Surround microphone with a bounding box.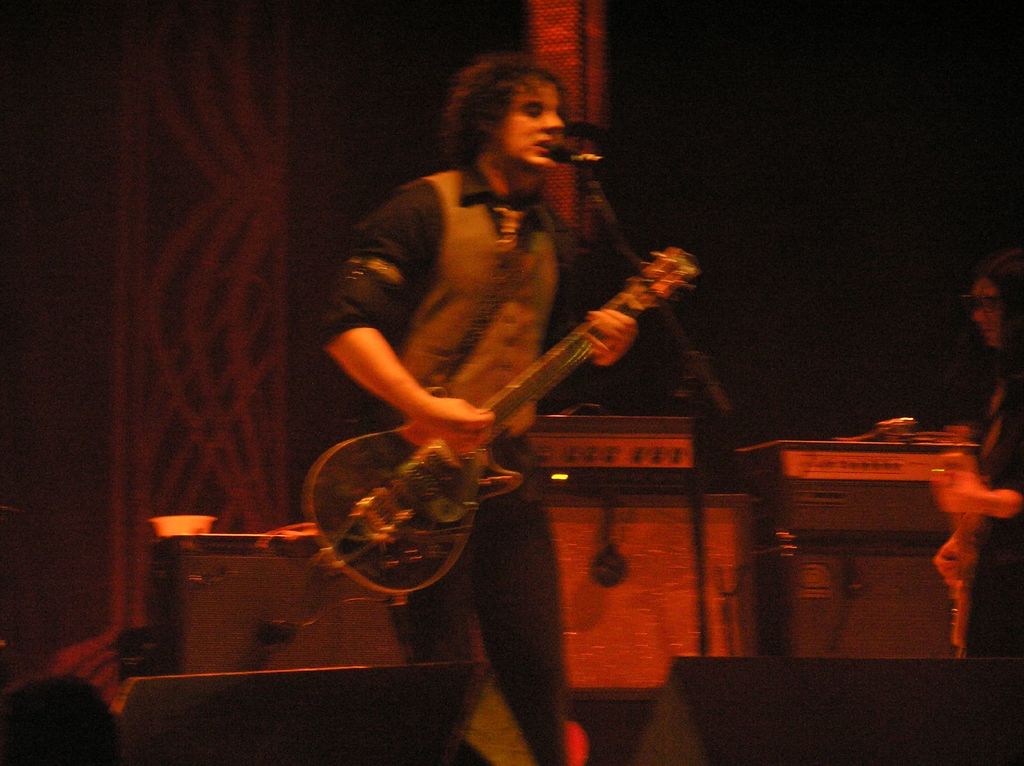
Rect(550, 140, 602, 164).
